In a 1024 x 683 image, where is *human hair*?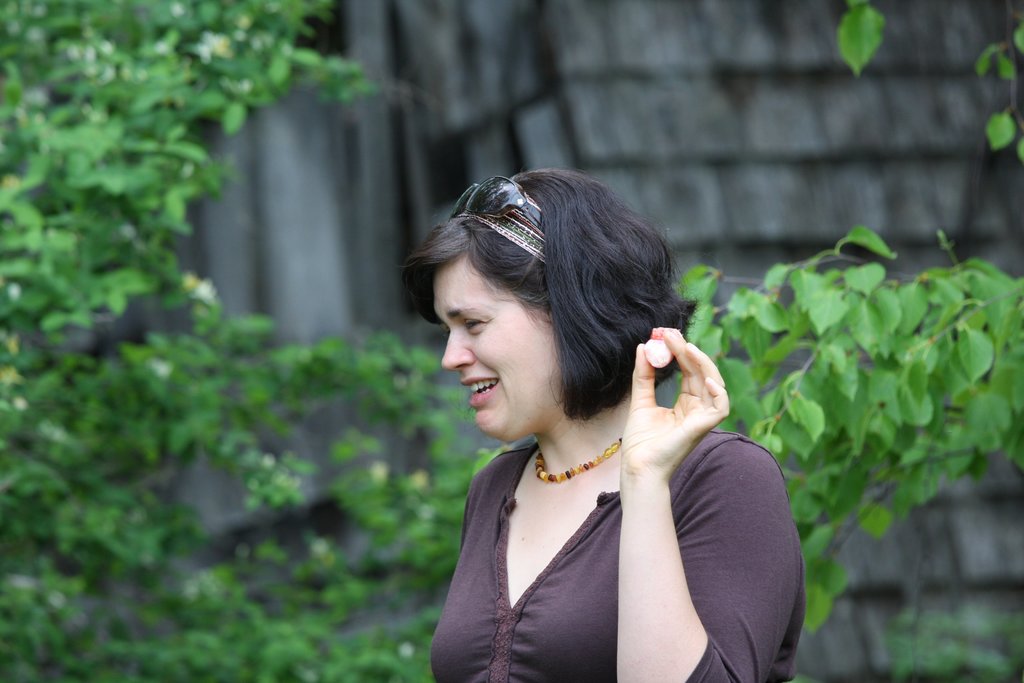
{"x1": 426, "y1": 176, "x2": 681, "y2": 456}.
